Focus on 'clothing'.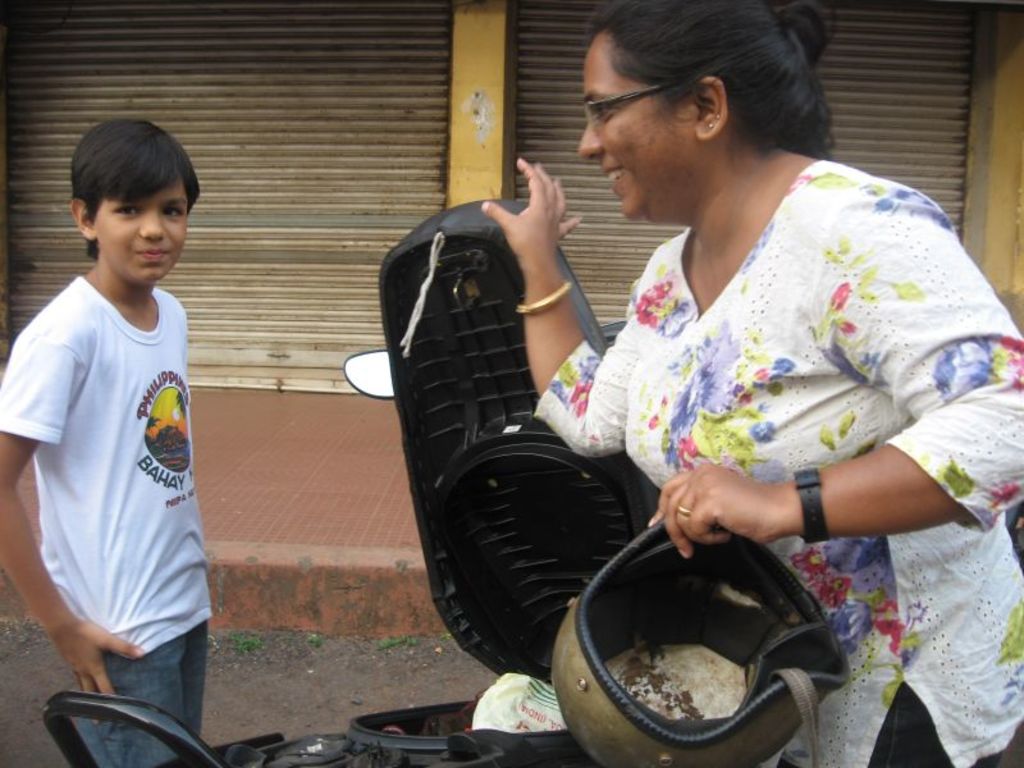
Focused at left=6, top=280, right=216, bottom=657.
